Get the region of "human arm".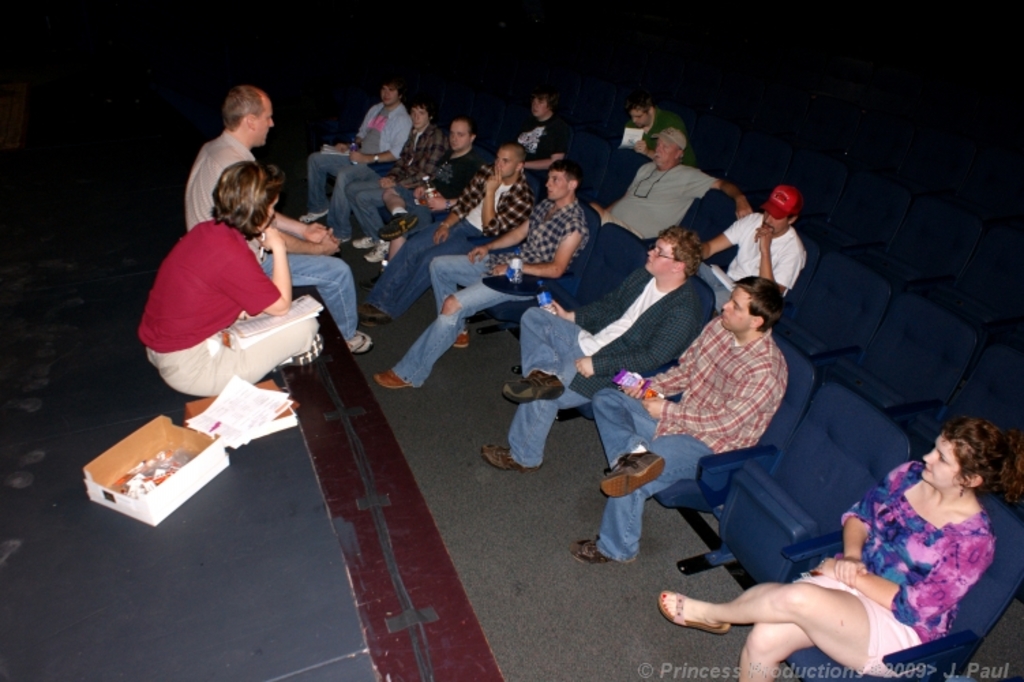
217 233 286 312.
